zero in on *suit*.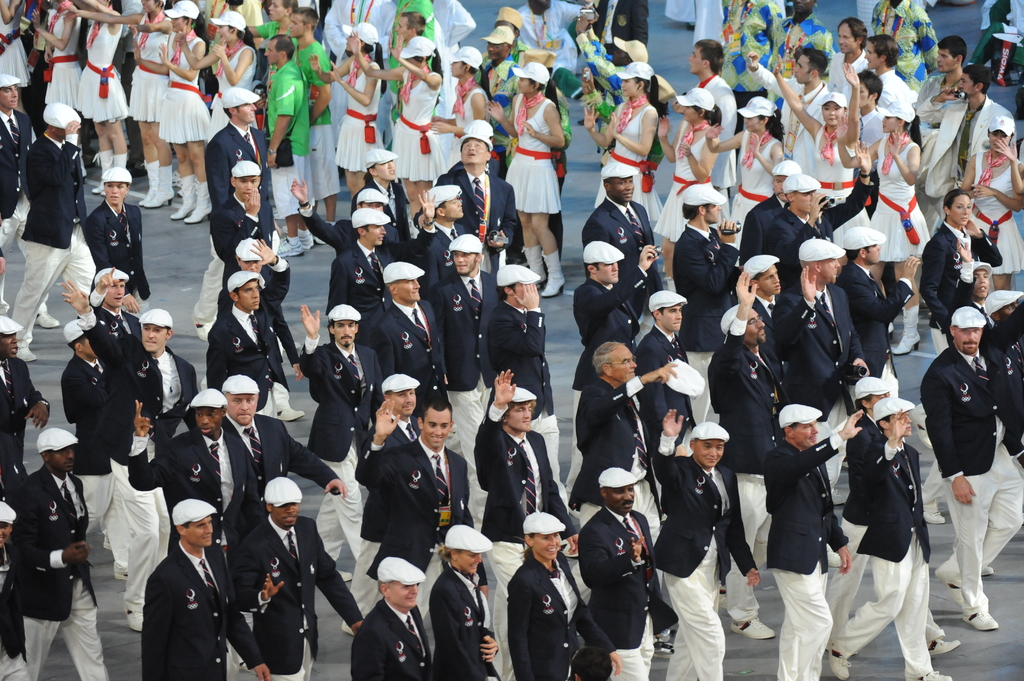
Zeroed in: left=204, top=117, right=270, bottom=211.
